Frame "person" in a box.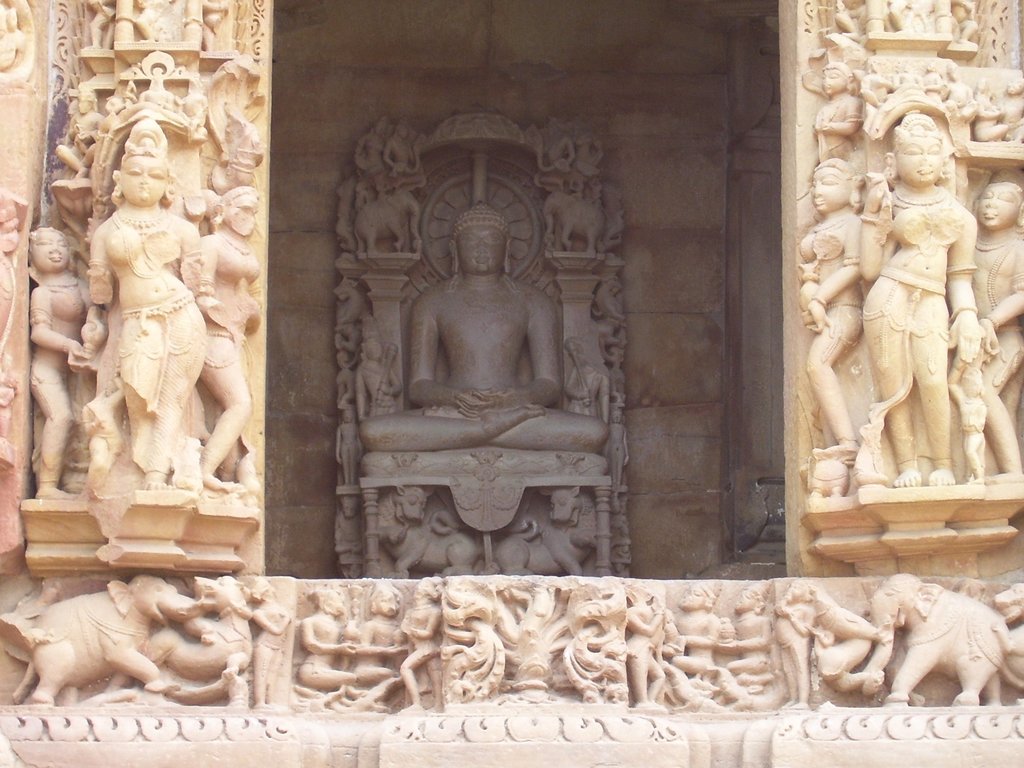
[354, 117, 385, 179].
